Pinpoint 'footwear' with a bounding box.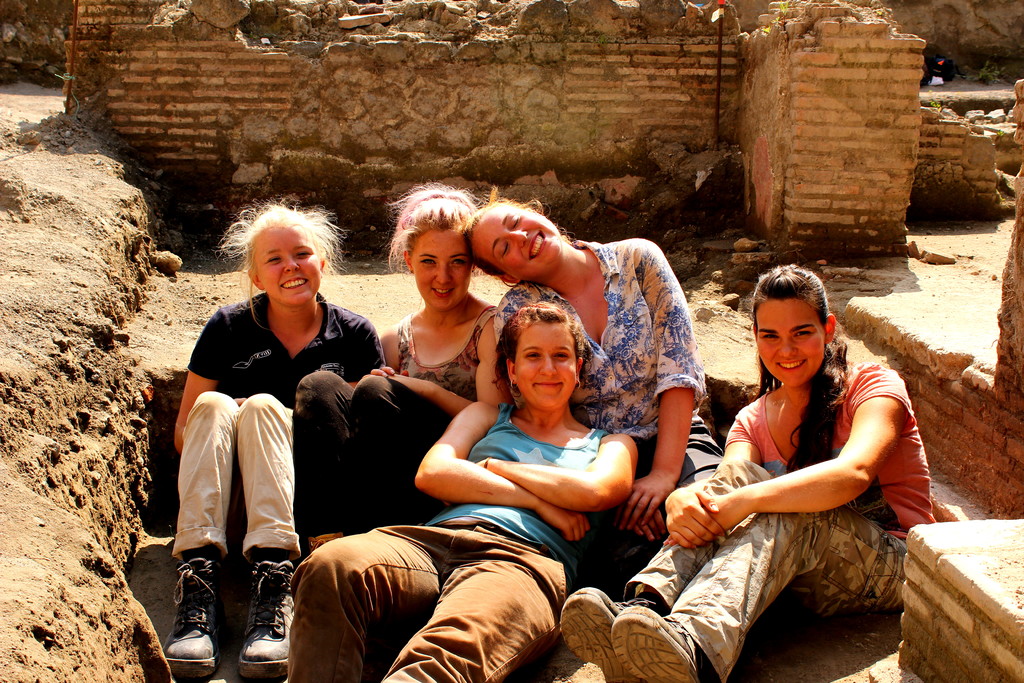
<box>162,557,217,678</box>.
